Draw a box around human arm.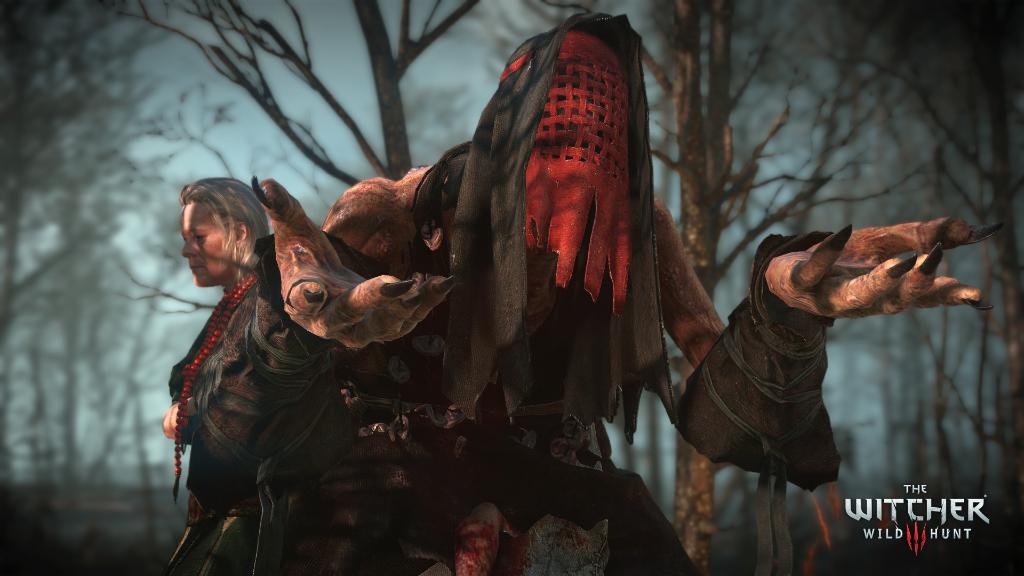
x1=662 y1=203 x2=950 y2=492.
